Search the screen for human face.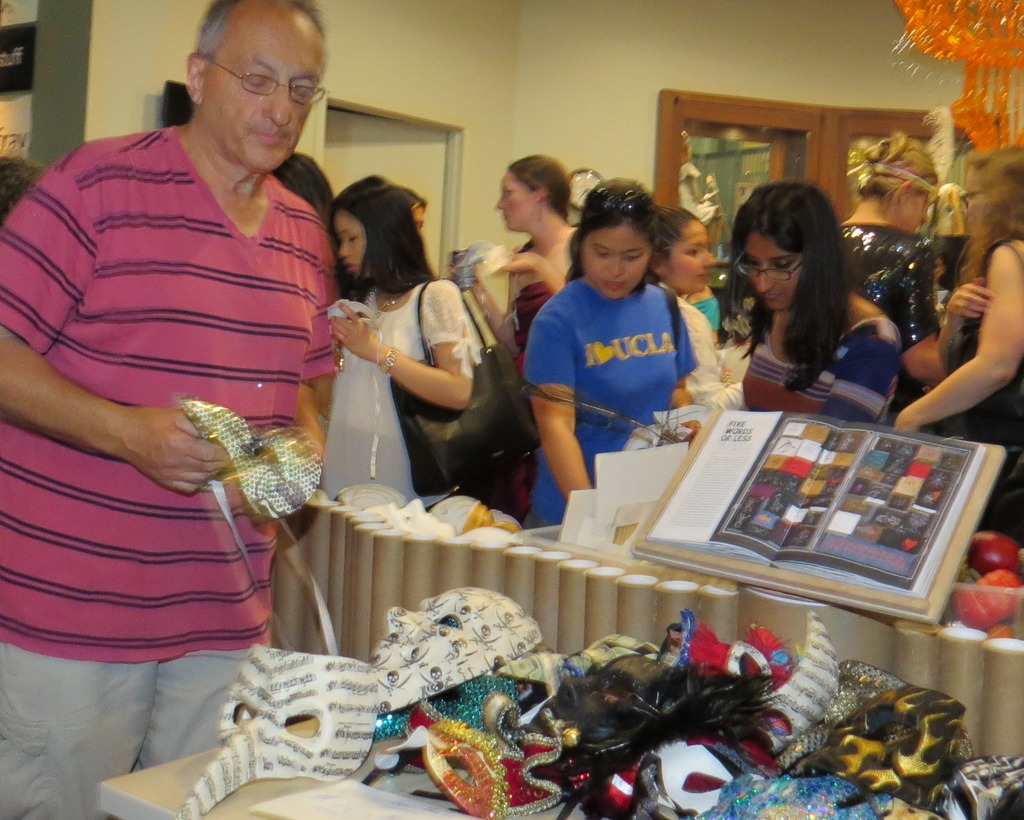
Found at bbox(583, 227, 648, 311).
